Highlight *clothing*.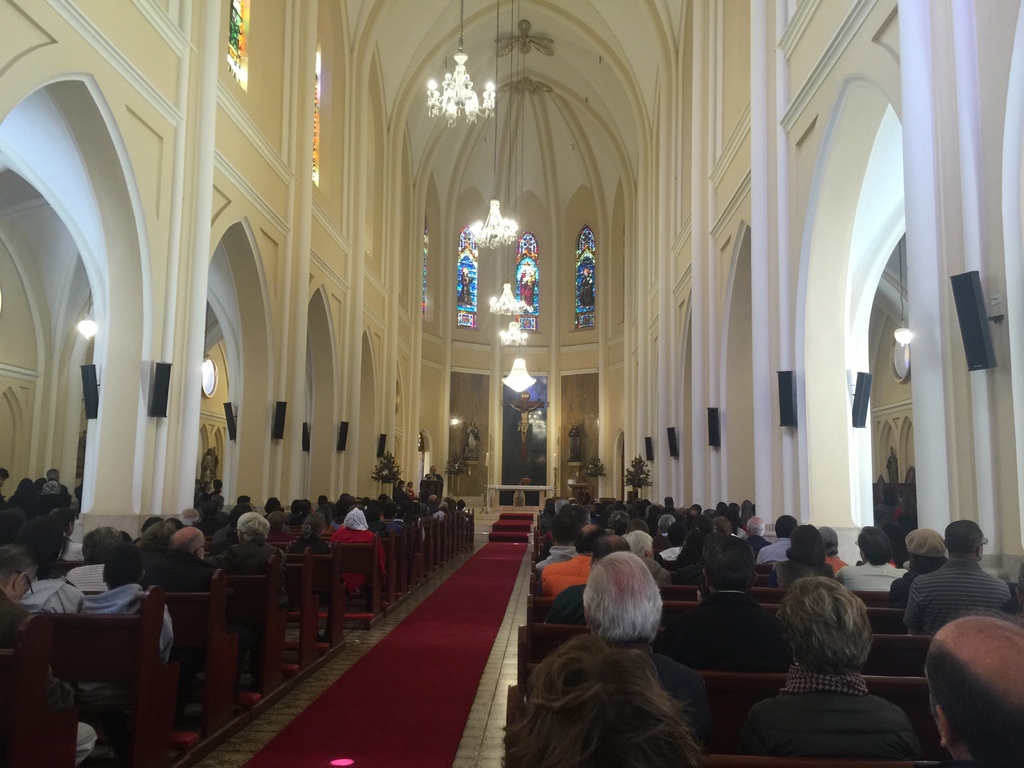
Highlighted region: left=909, top=549, right=1015, bottom=647.
